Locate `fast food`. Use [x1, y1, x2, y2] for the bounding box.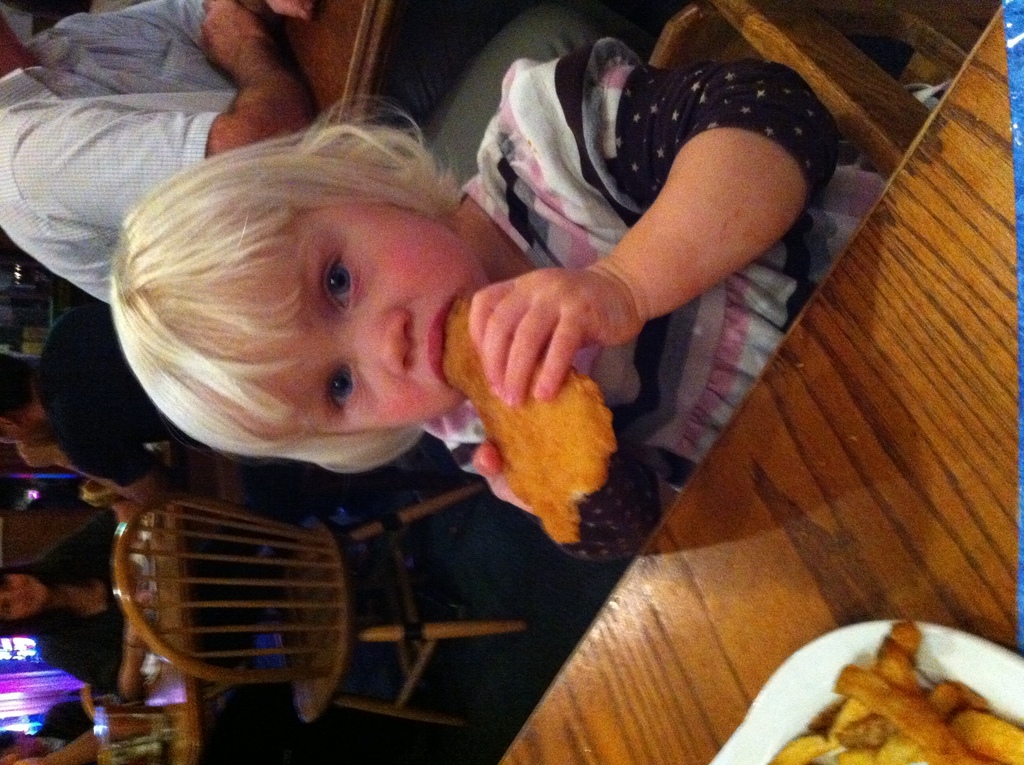
[770, 734, 840, 764].
